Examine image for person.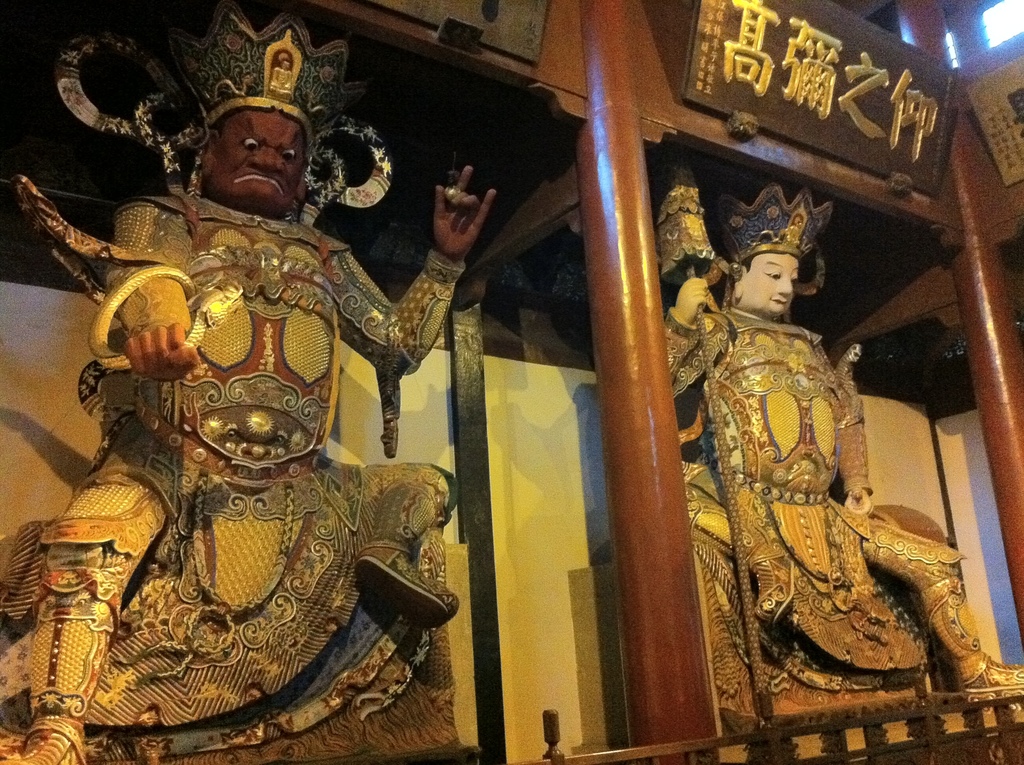
Examination result: [x1=664, y1=186, x2=1023, y2=730].
